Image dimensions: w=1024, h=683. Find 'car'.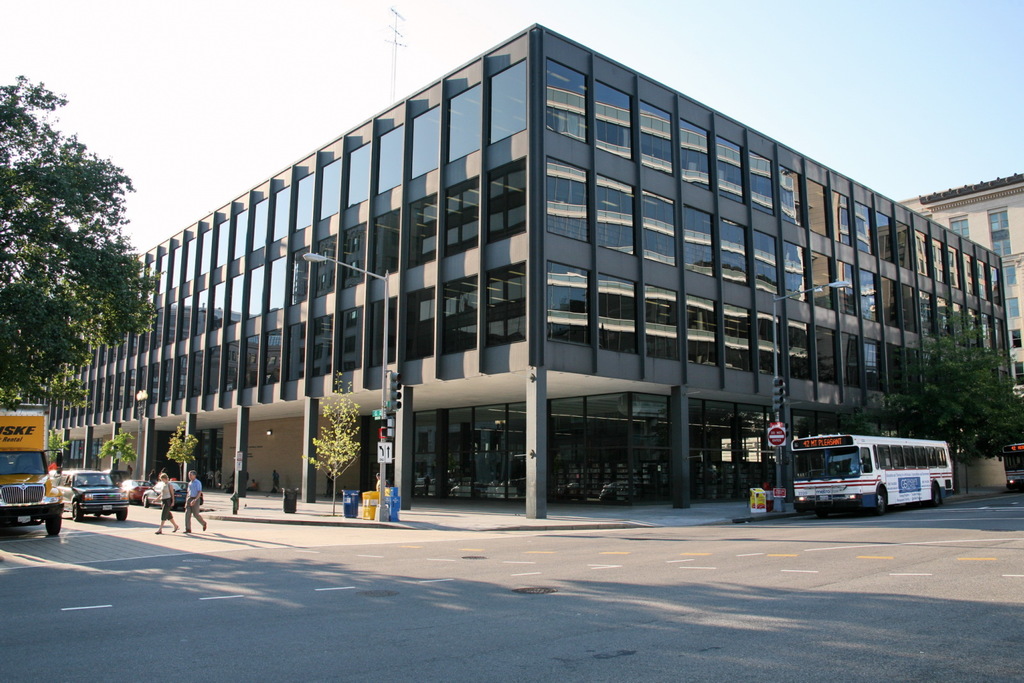
(left=143, top=483, right=202, bottom=506).
